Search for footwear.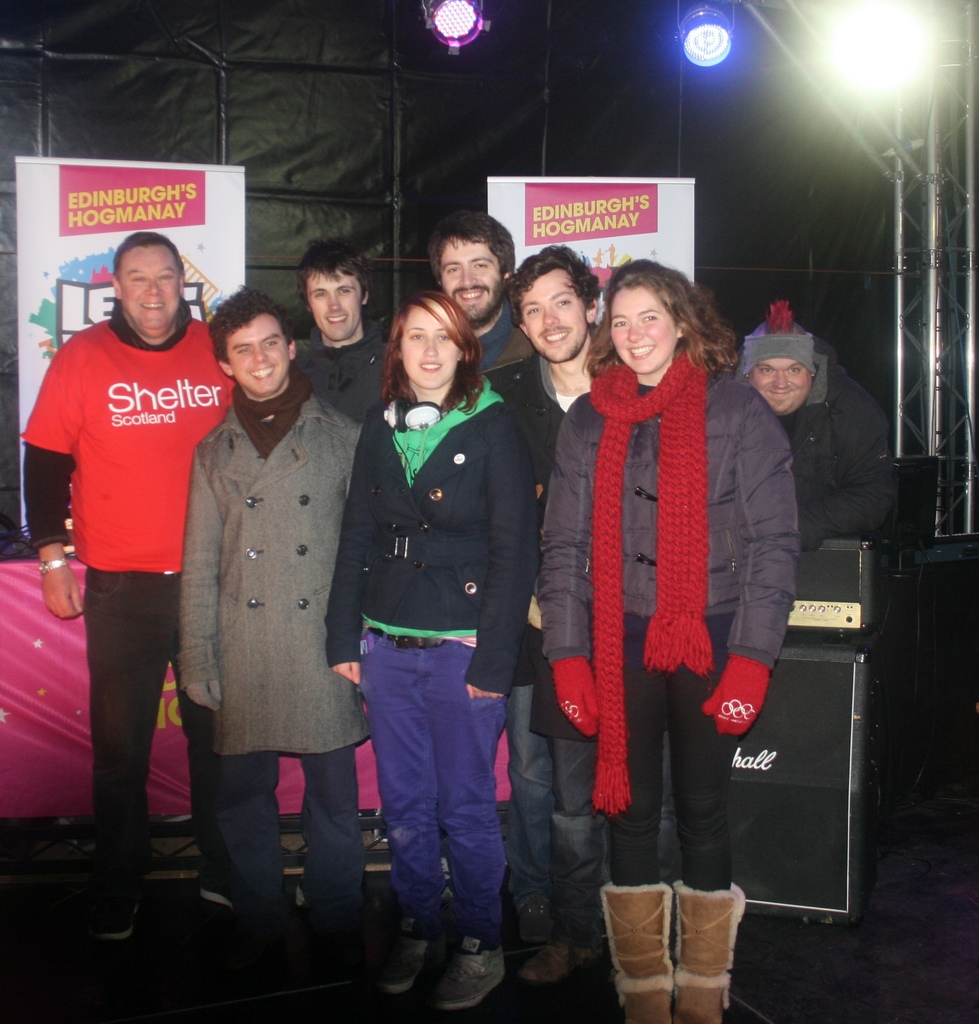
Found at x1=599 y1=881 x2=673 y2=1023.
